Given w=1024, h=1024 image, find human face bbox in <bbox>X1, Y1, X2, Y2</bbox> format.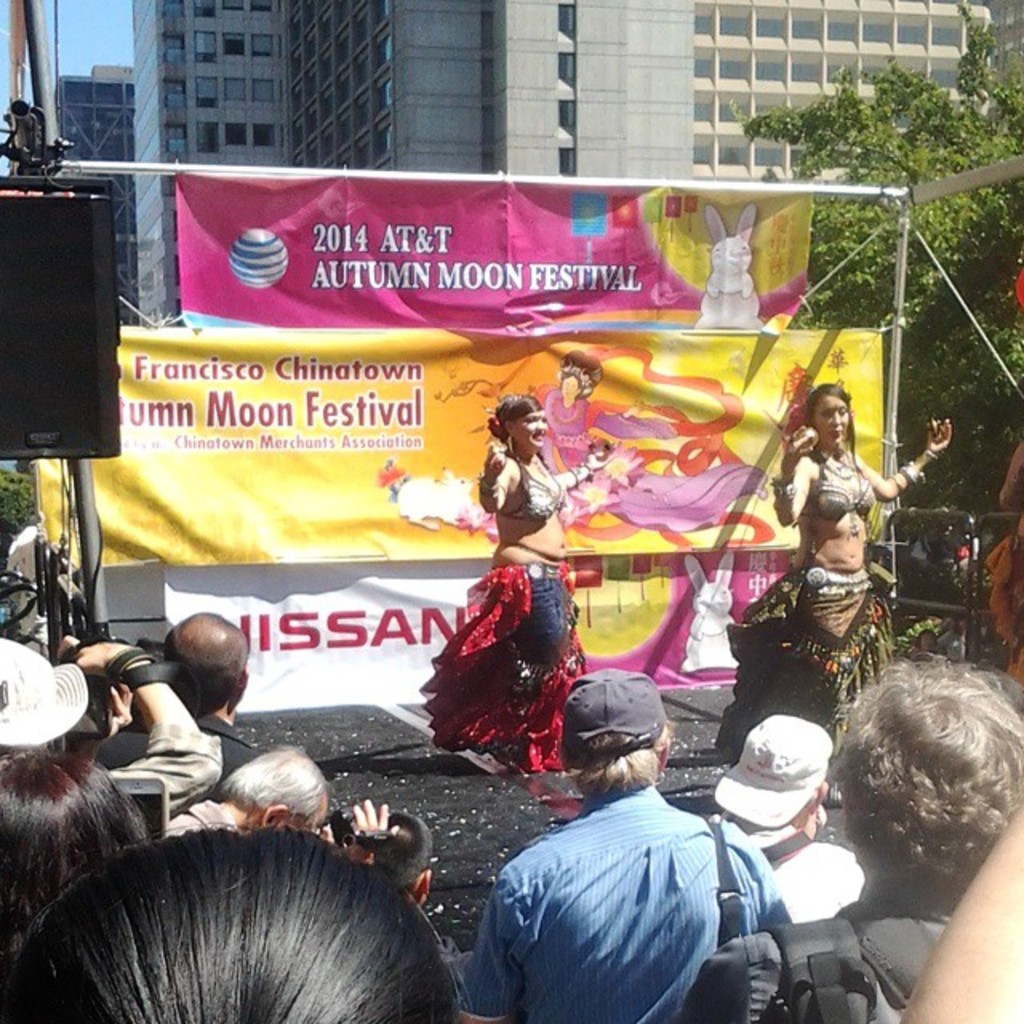
<bbox>520, 414, 549, 448</bbox>.
